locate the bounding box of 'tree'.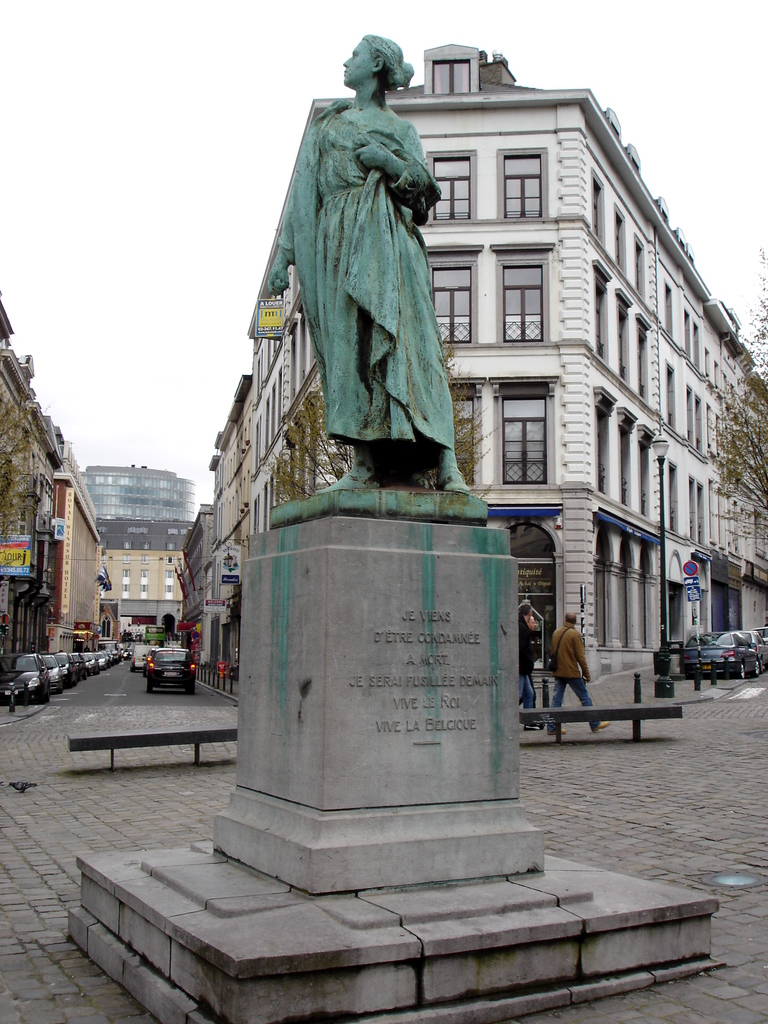
Bounding box: 723:262:767:535.
